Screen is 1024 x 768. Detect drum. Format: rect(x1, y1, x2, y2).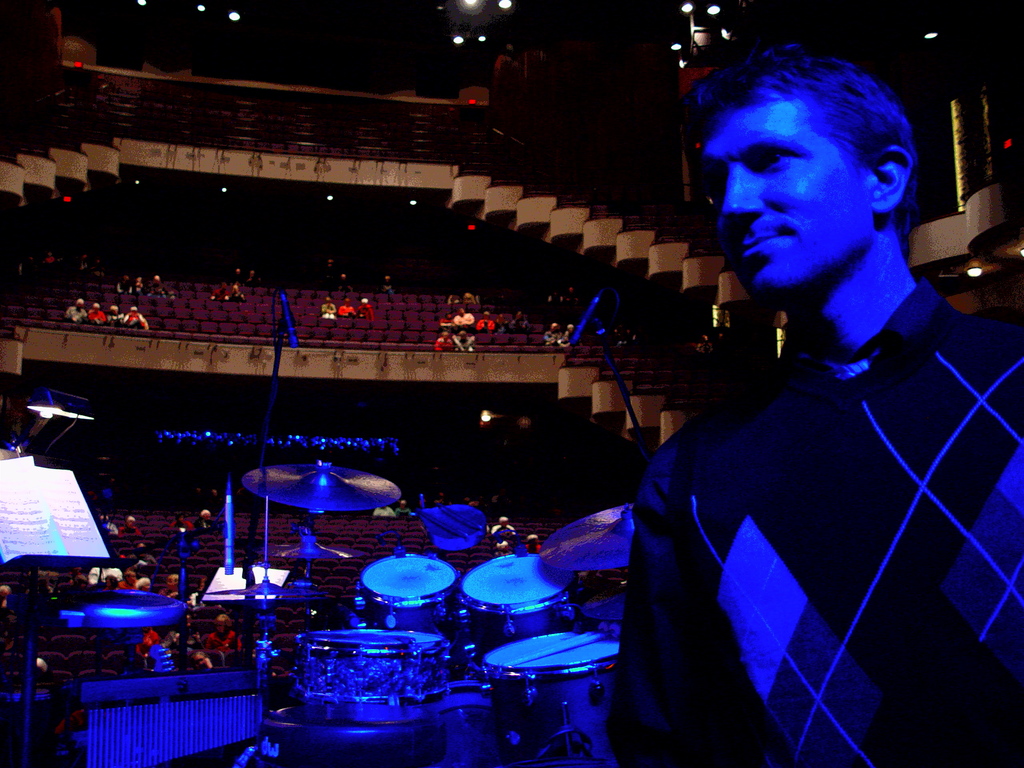
rect(428, 677, 495, 767).
